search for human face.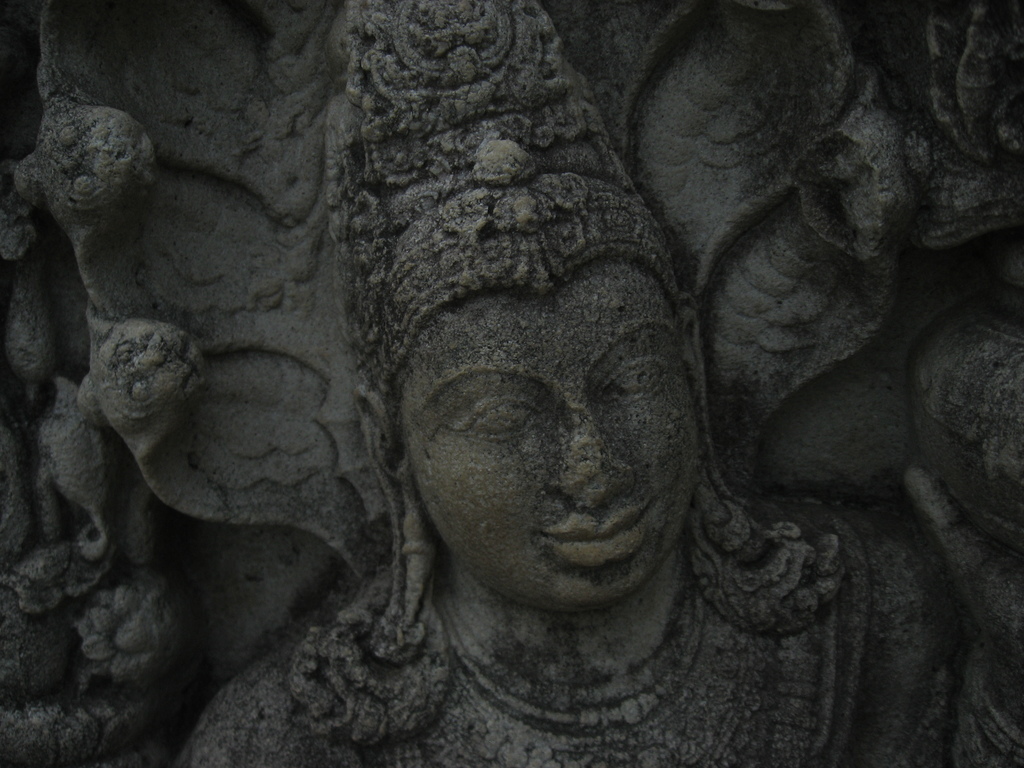
Found at [396,261,698,610].
